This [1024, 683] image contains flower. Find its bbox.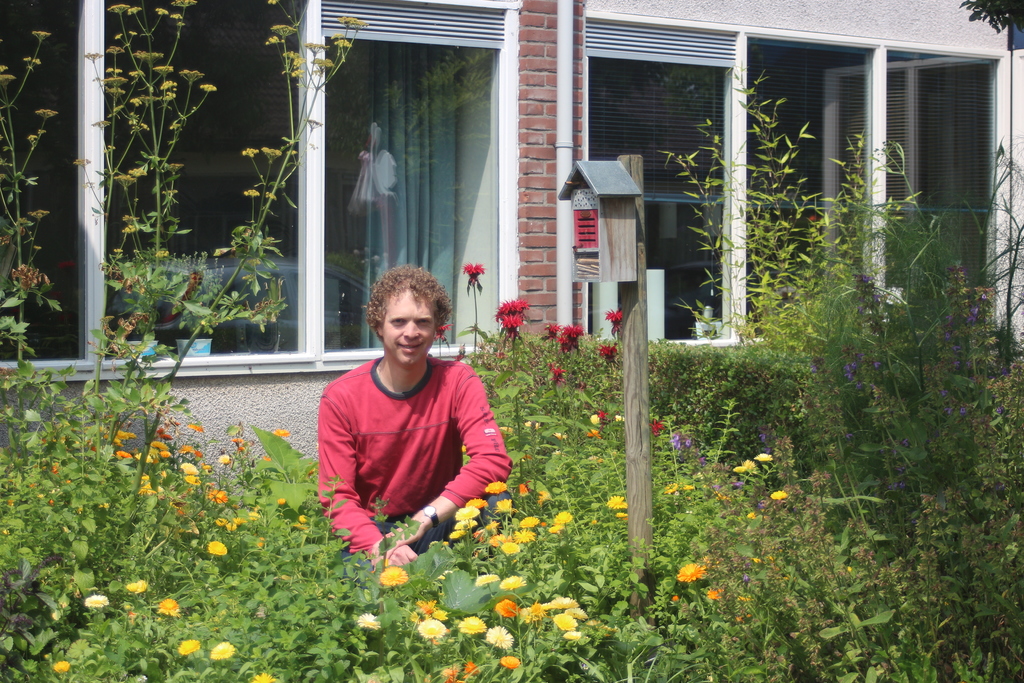
l=461, t=259, r=484, b=277.
